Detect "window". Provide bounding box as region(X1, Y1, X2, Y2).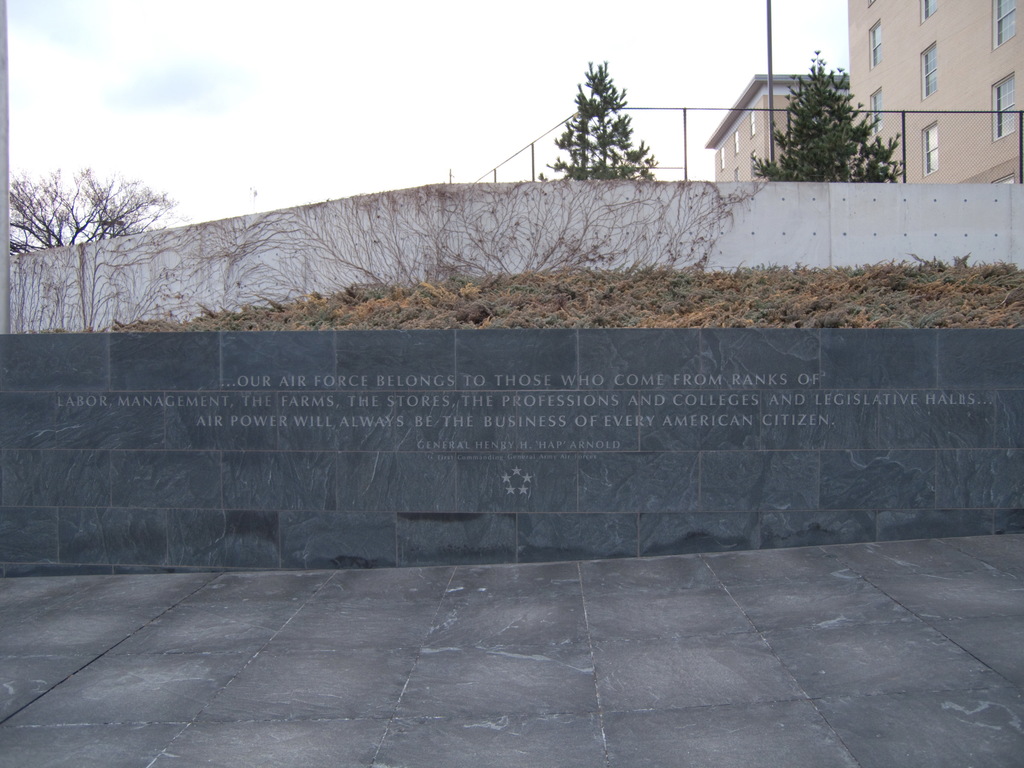
region(866, 22, 888, 67).
